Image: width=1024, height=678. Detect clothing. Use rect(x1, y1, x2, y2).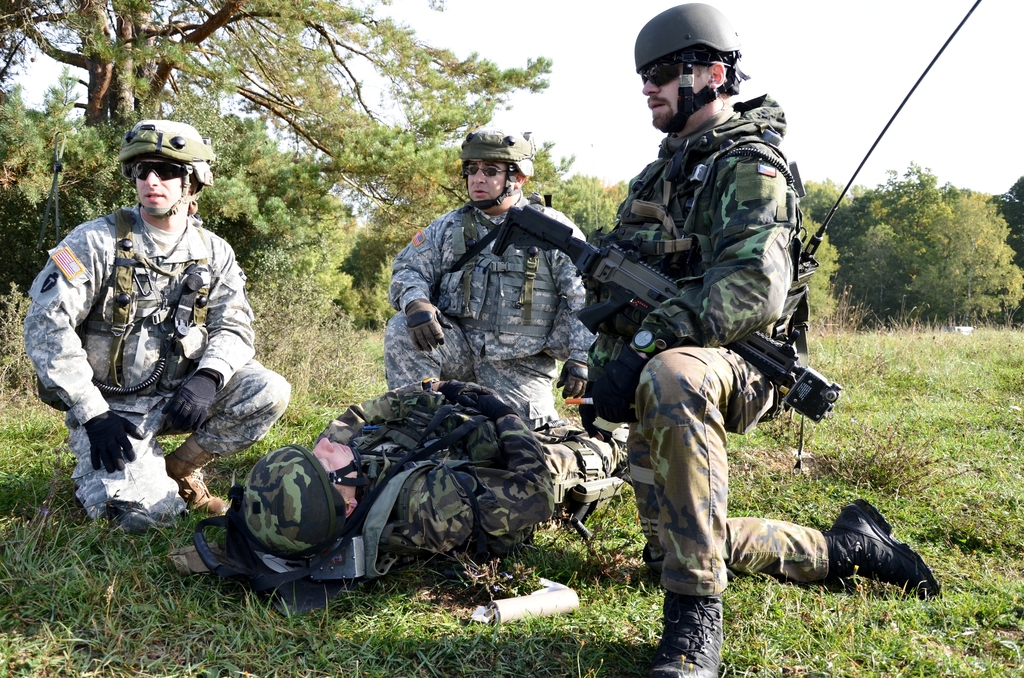
rect(585, 96, 840, 606).
